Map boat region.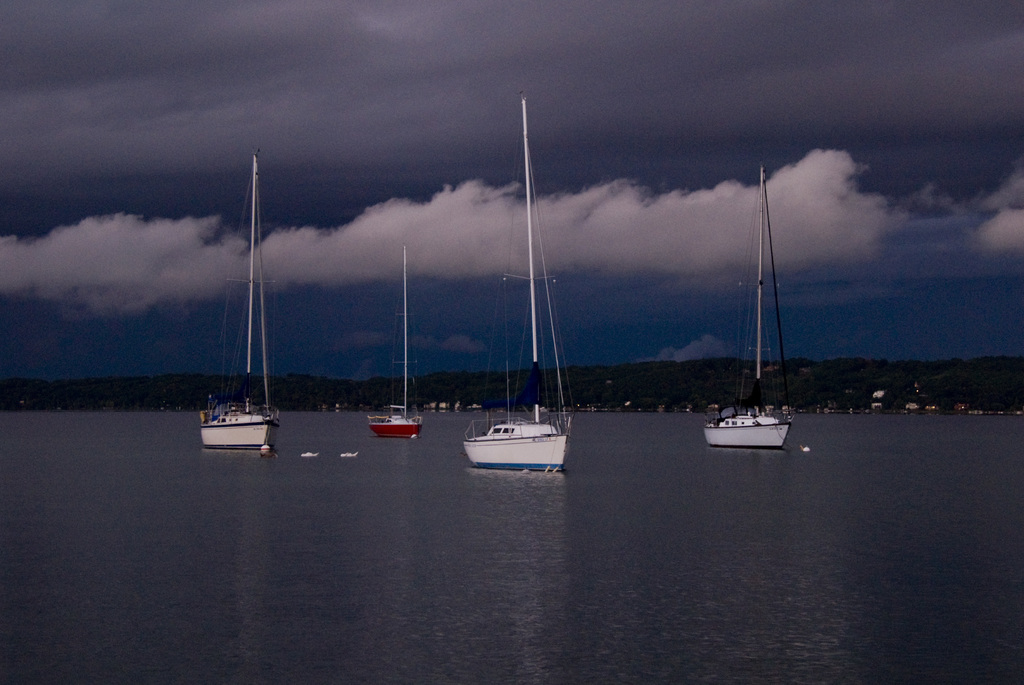
Mapped to (left=368, top=238, right=423, bottom=441).
